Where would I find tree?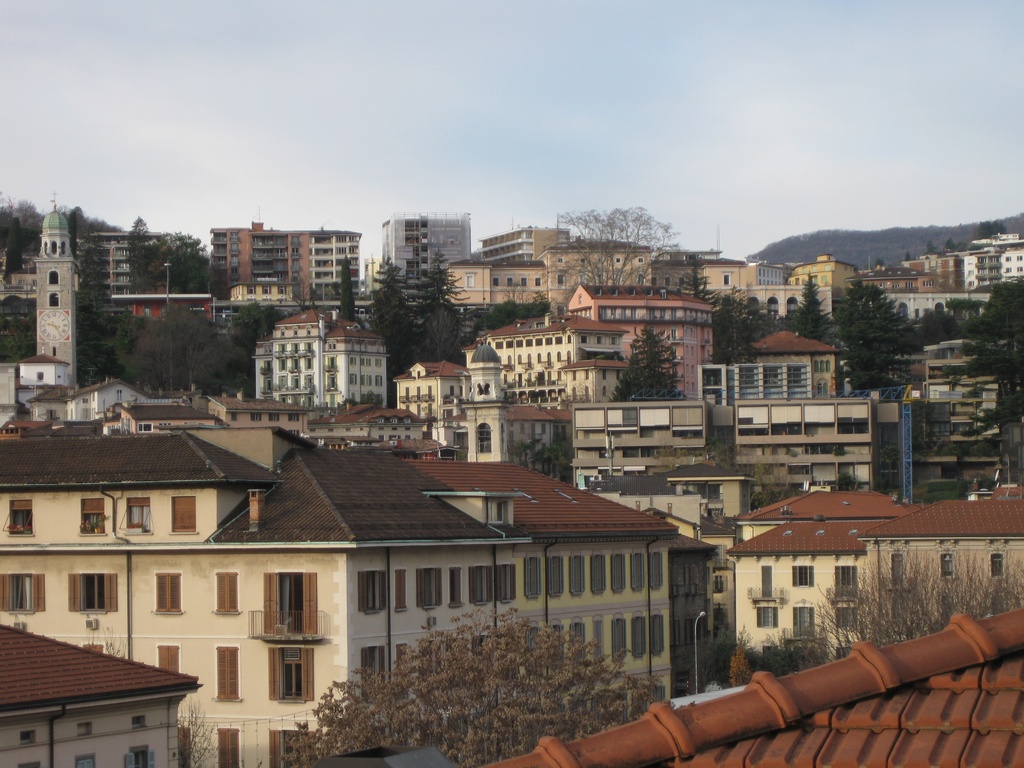
At (172,702,215,767).
